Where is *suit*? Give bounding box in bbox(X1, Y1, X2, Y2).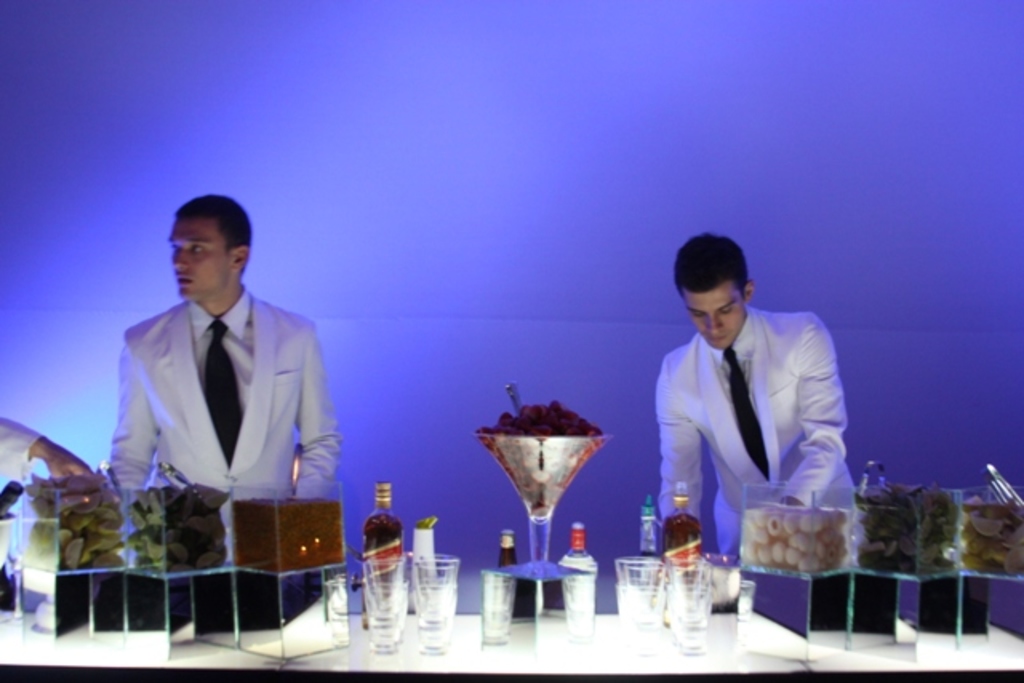
bbox(653, 306, 869, 571).
